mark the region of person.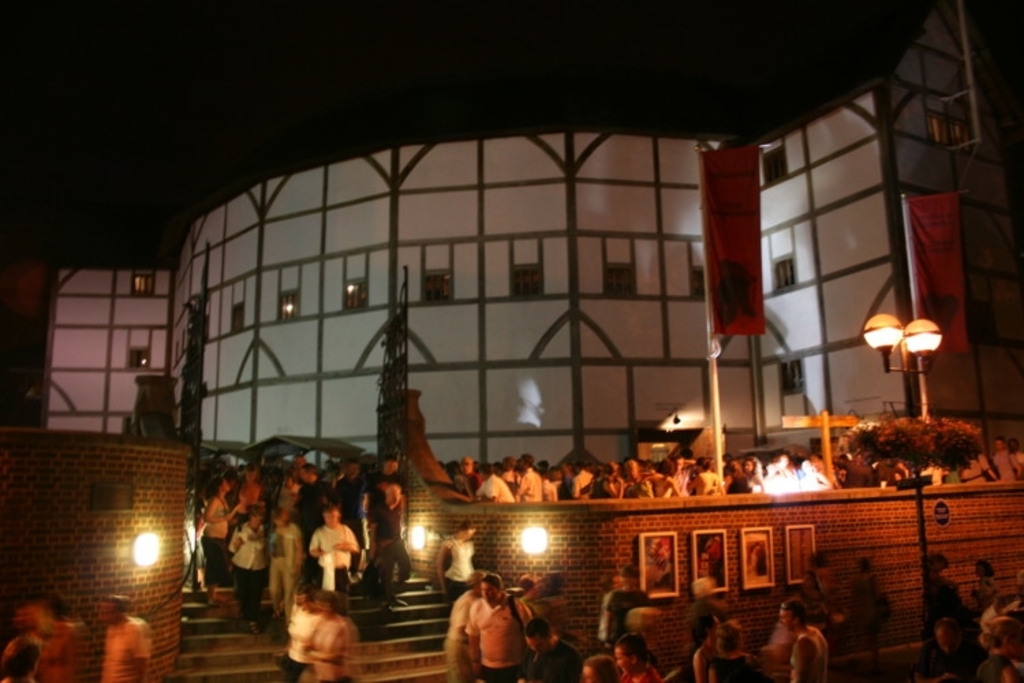
Region: region(374, 484, 397, 598).
